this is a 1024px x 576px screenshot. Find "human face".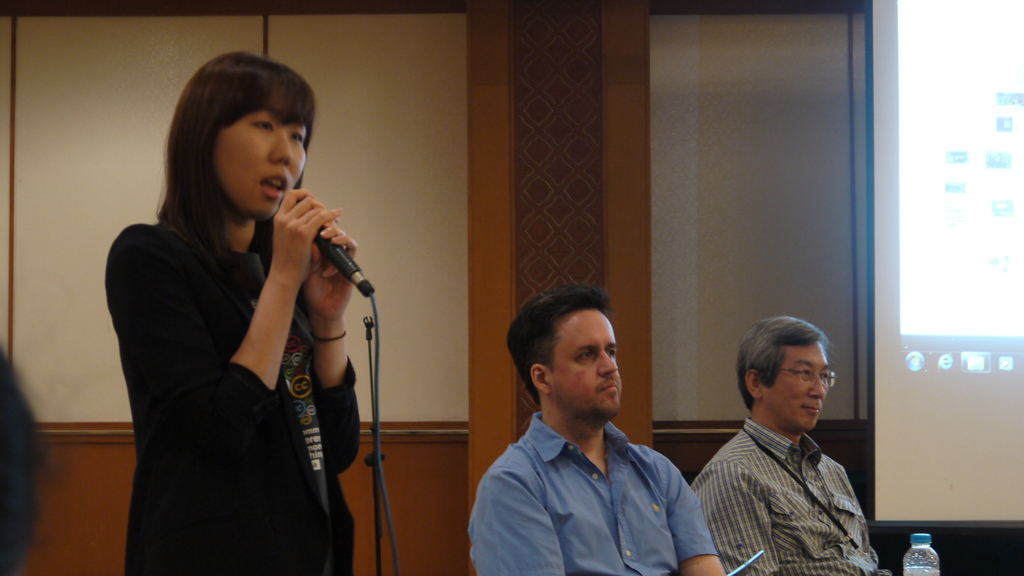
Bounding box: (765, 333, 830, 440).
